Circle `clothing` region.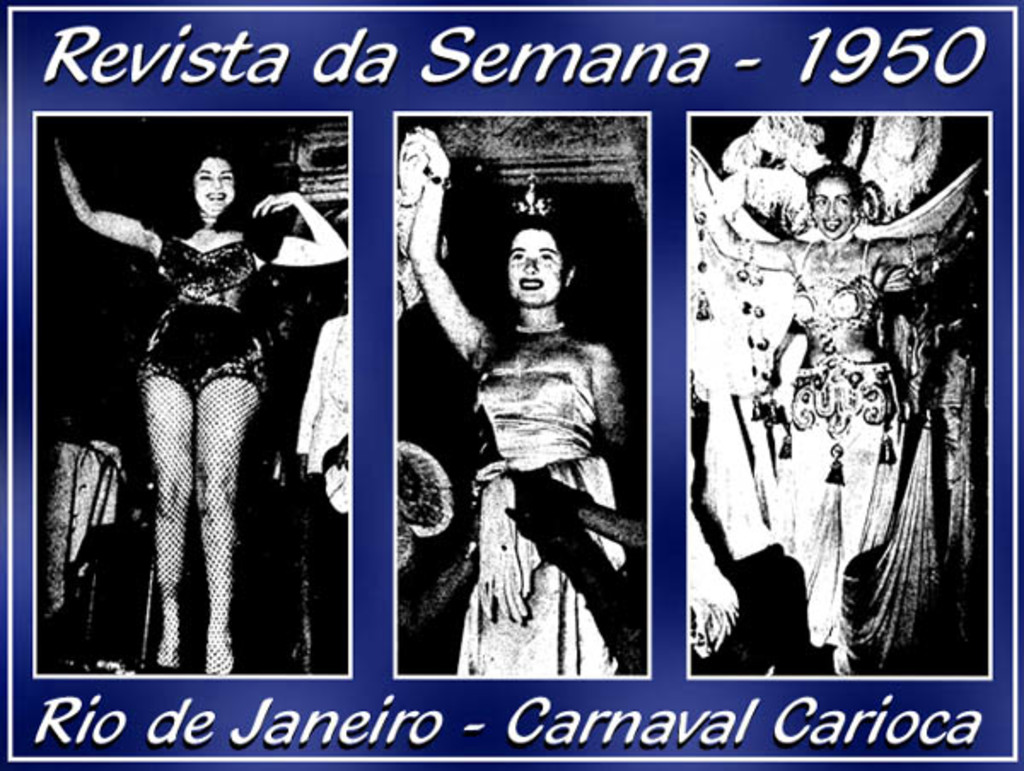
Region: bbox=(780, 363, 905, 648).
